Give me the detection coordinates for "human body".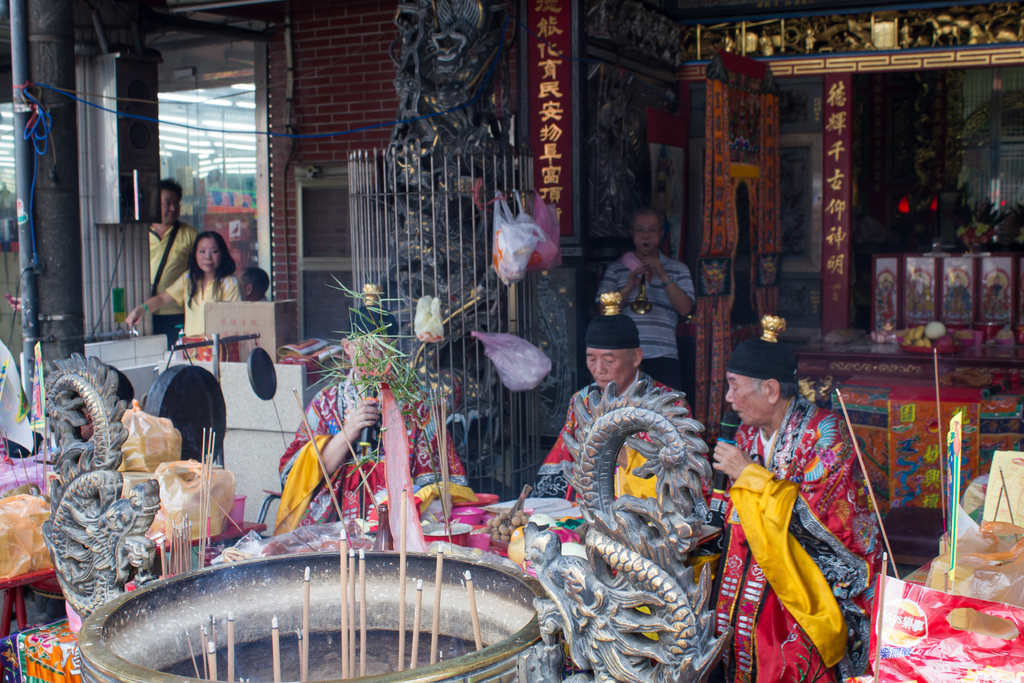
[597, 252, 693, 383].
